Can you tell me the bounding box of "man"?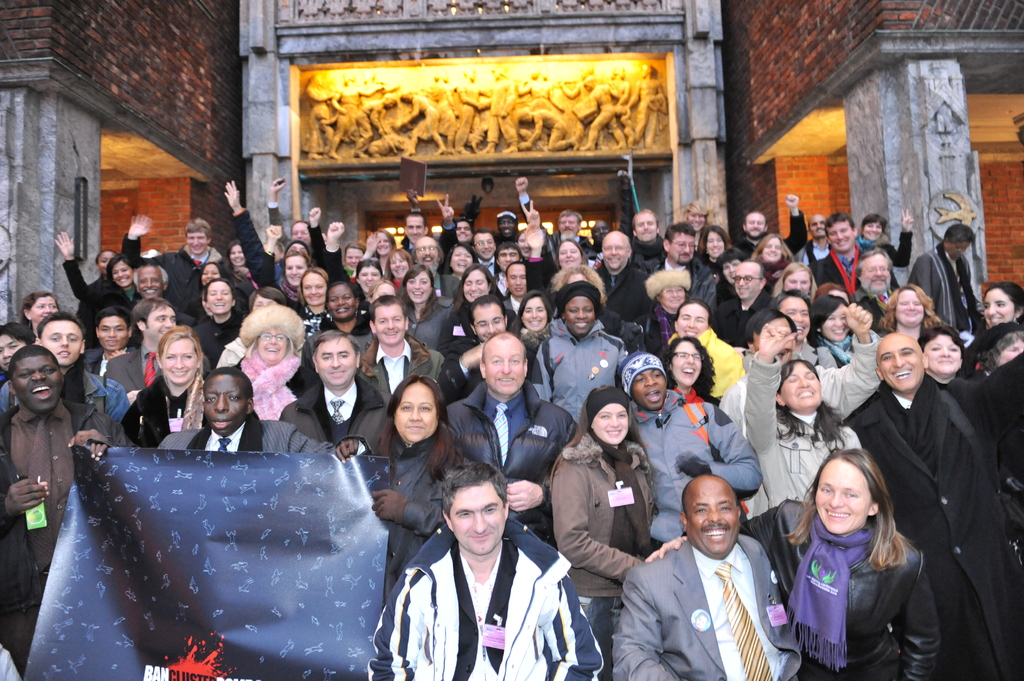
(left=360, top=296, right=445, bottom=408).
